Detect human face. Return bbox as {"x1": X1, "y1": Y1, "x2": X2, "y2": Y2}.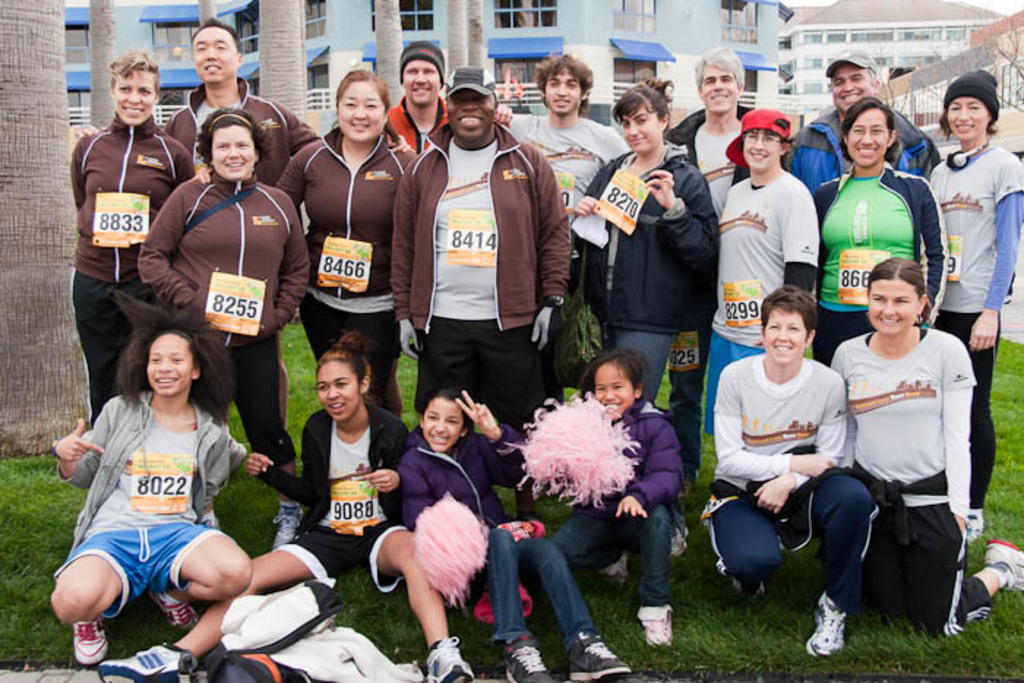
{"x1": 313, "y1": 361, "x2": 357, "y2": 420}.
